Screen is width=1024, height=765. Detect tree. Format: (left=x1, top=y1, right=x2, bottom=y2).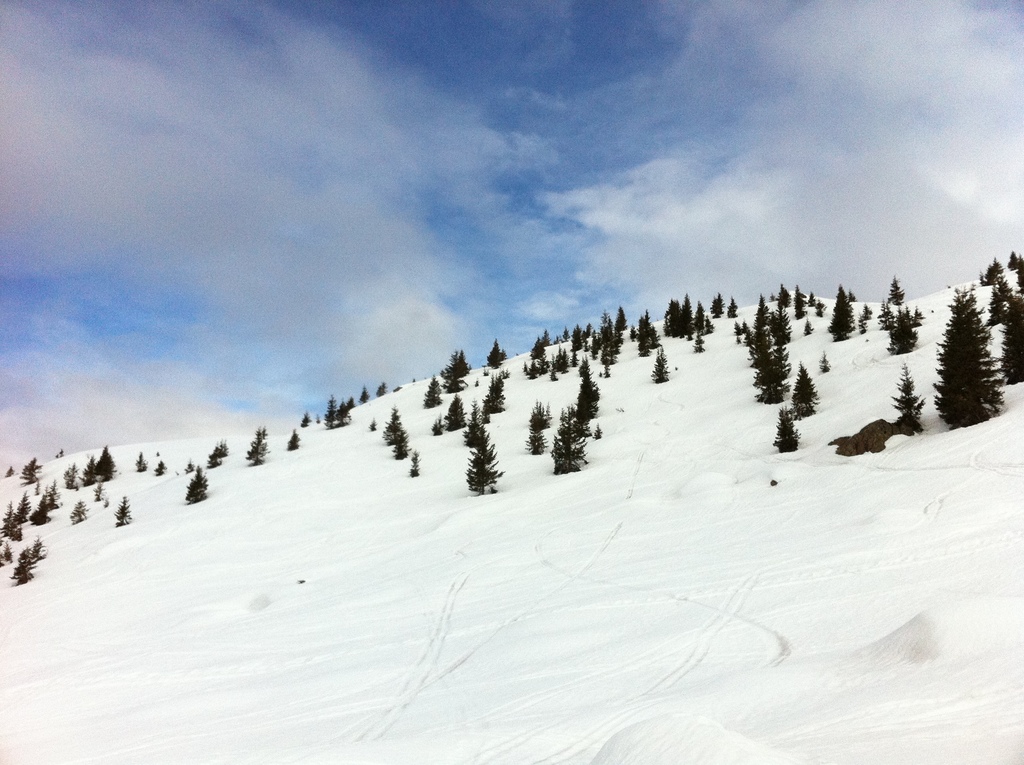
(left=771, top=408, right=801, bottom=452).
